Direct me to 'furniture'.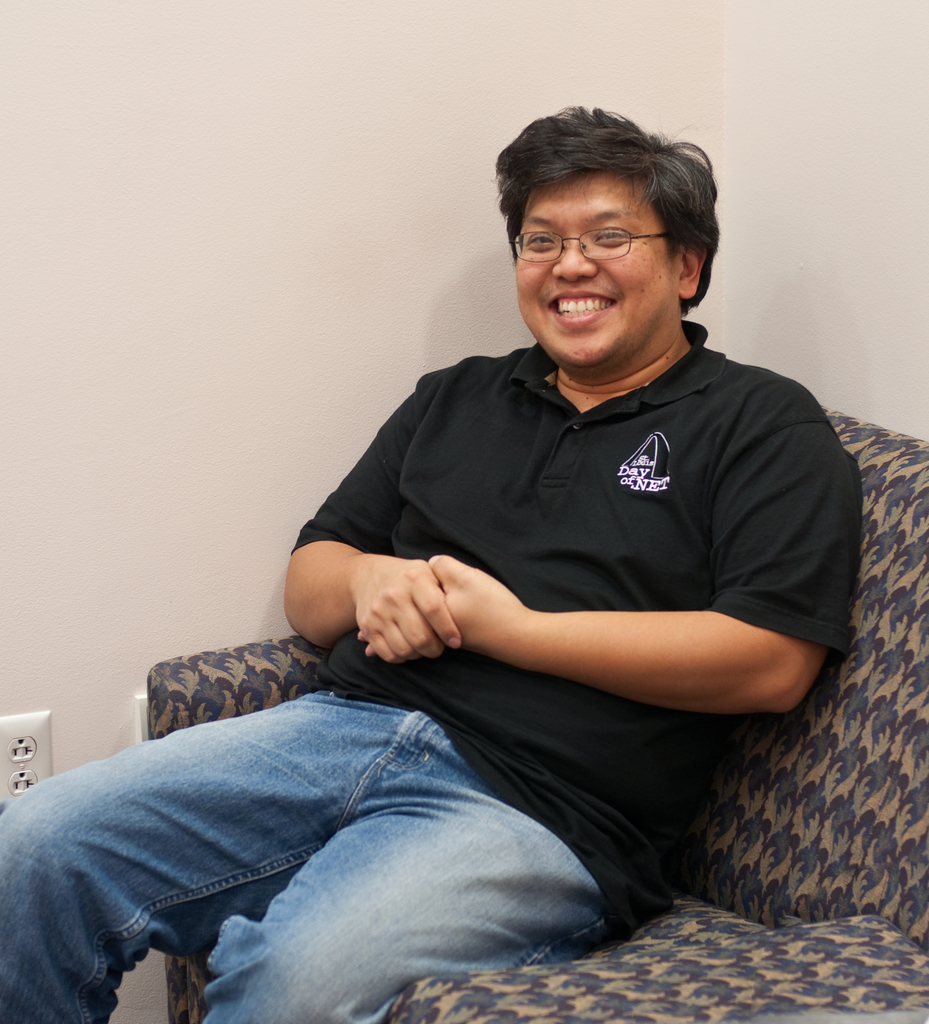
Direction: detection(147, 399, 928, 1023).
